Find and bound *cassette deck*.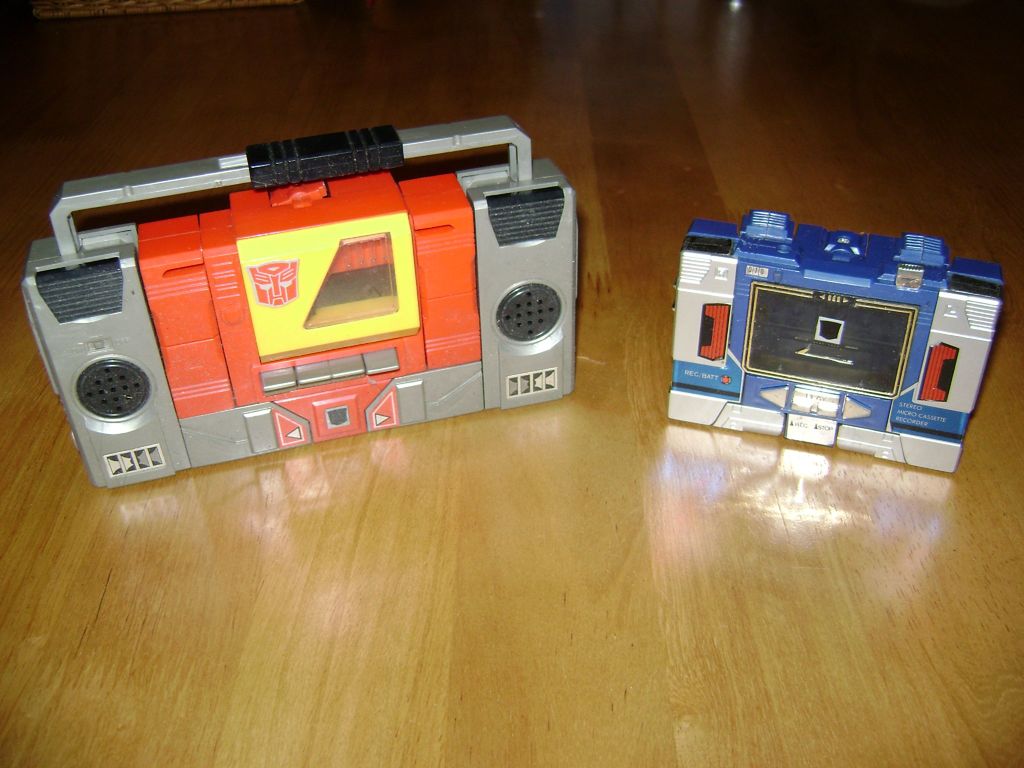
Bound: bbox=[22, 113, 576, 491].
